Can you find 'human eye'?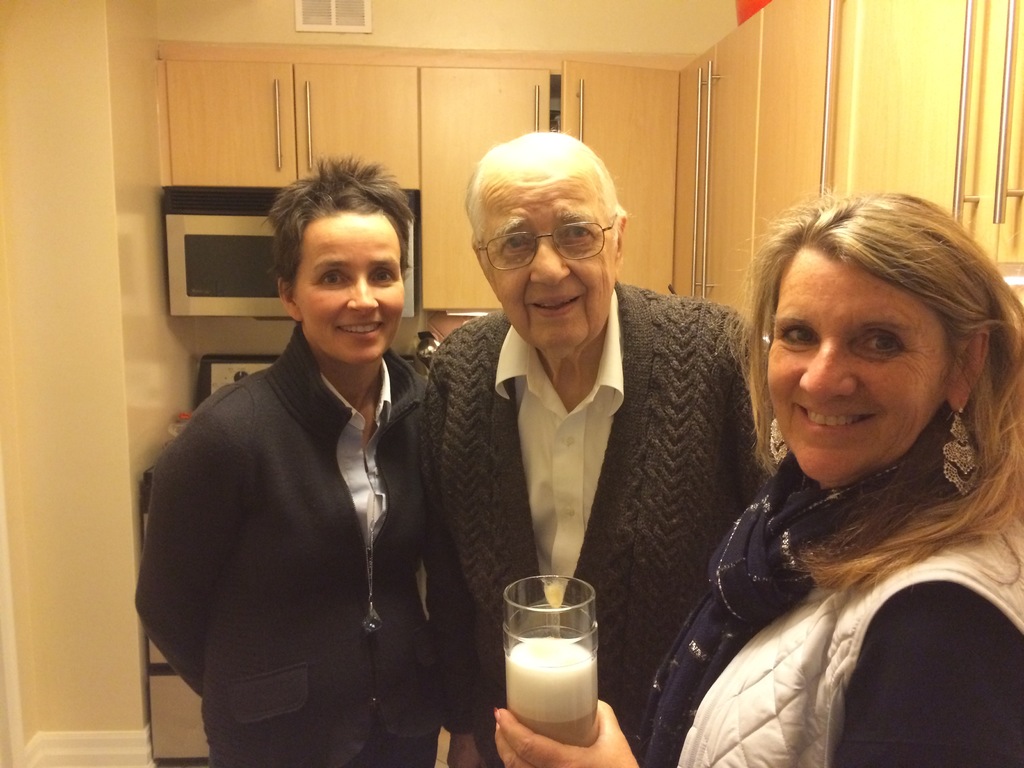
Yes, bounding box: BBox(776, 325, 821, 345).
